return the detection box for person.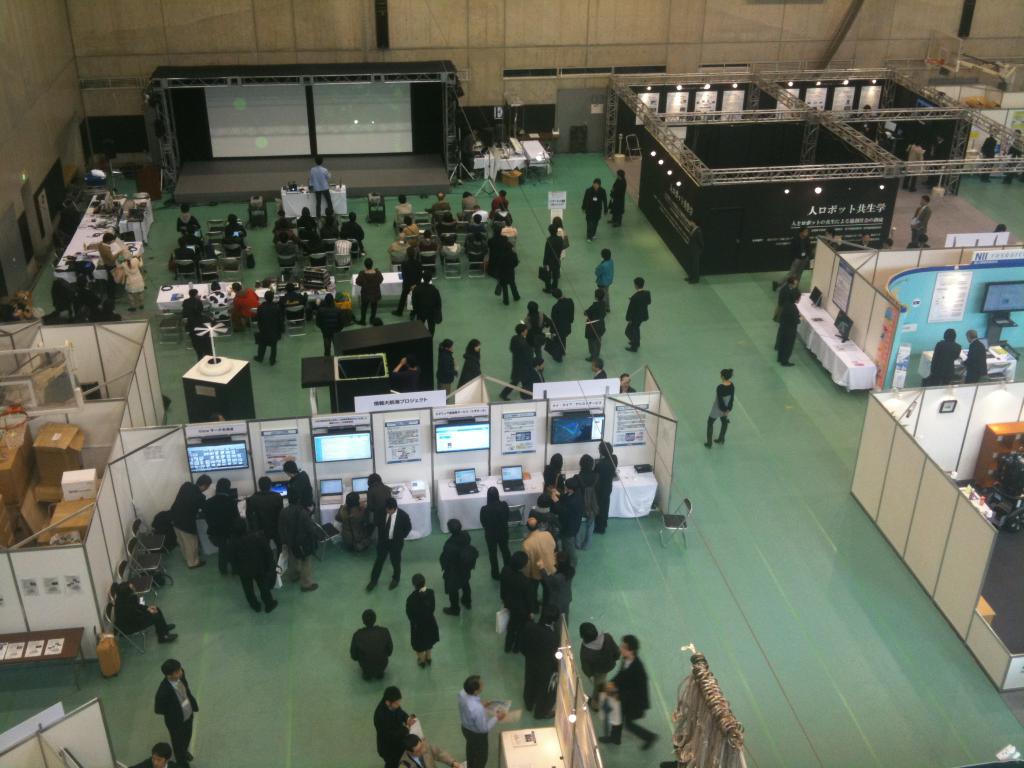
113/577/182/644.
